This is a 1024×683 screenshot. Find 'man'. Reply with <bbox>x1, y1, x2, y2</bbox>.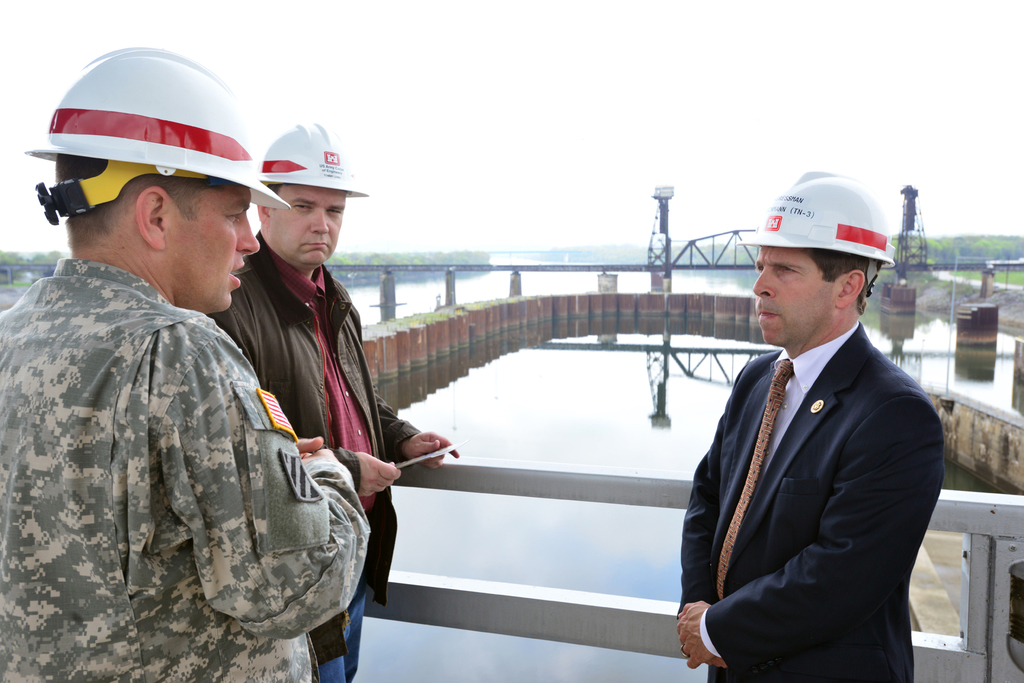
<bbox>684, 175, 956, 682</bbox>.
